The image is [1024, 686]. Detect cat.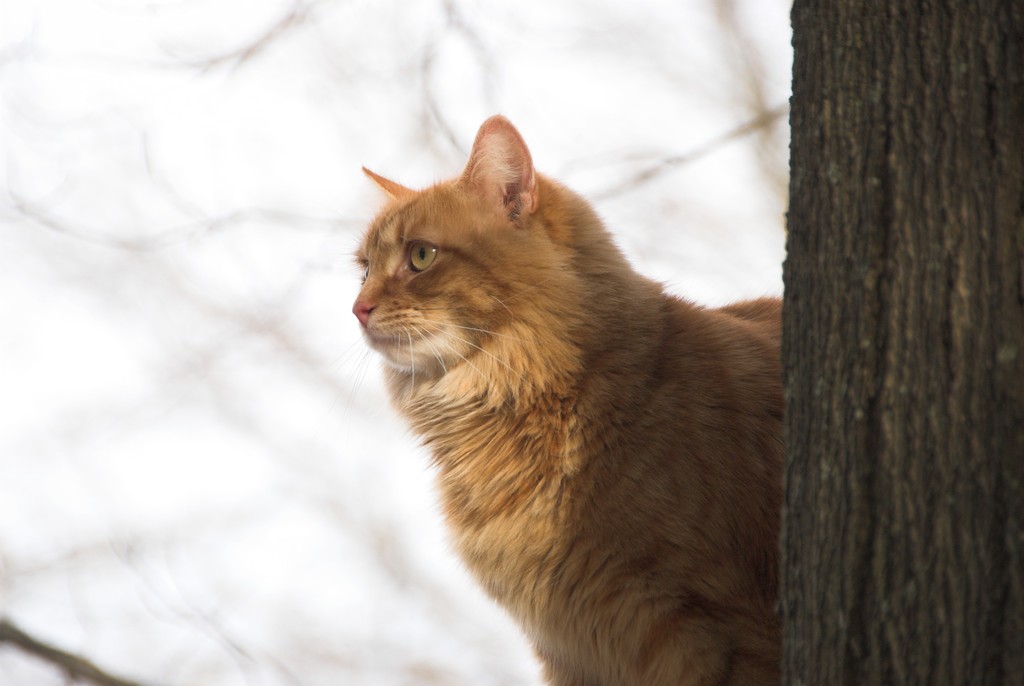
Detection: locate(348, 112, 785, 680).
